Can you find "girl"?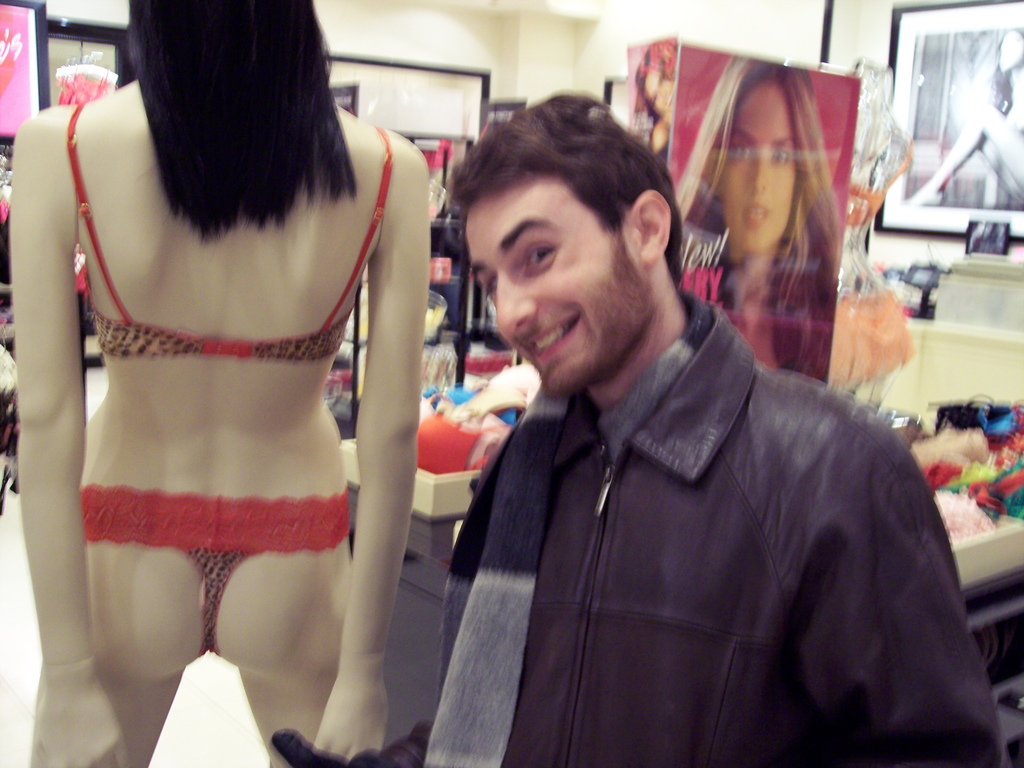
Yes, bounding box: l=678, t=54, r=844, b=385.
